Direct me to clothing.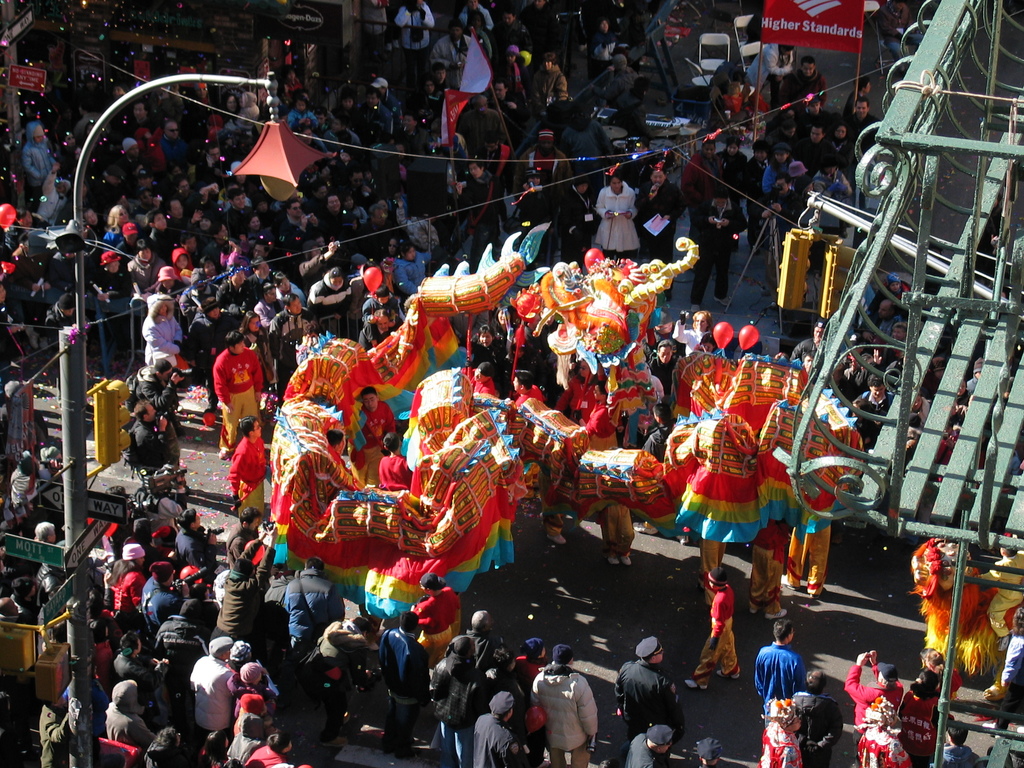
Direction: x1=470, y1=711, x2=513, y2=767.
